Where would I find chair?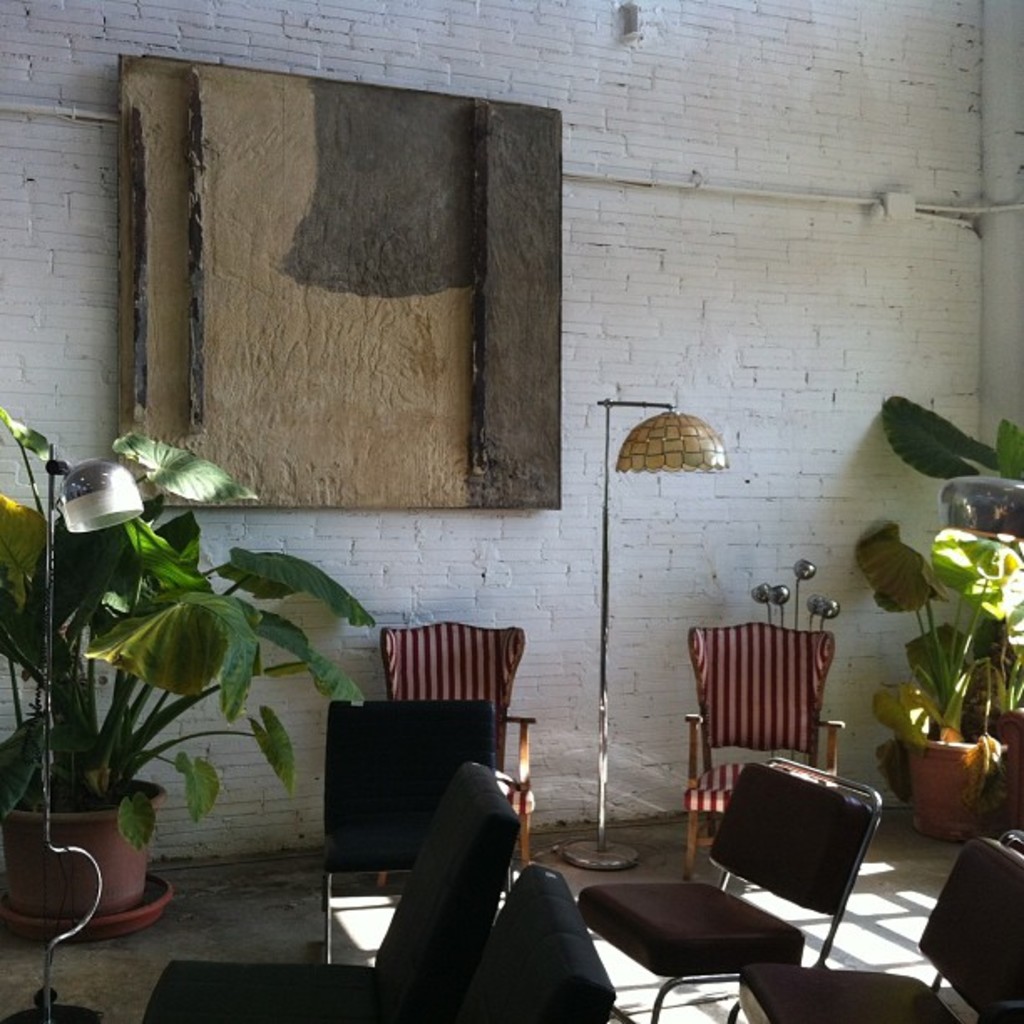
At Rect(730, 832, 1022, 1022).
